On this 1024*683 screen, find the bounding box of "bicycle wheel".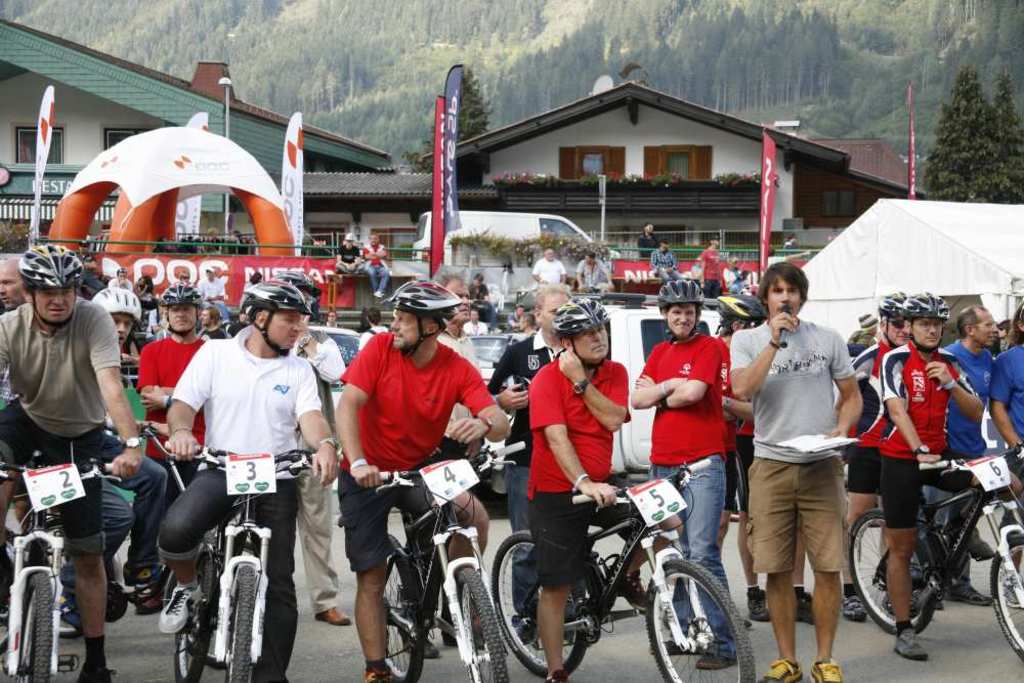
Bounding box: bbox=[451, 567, 505, 682].
